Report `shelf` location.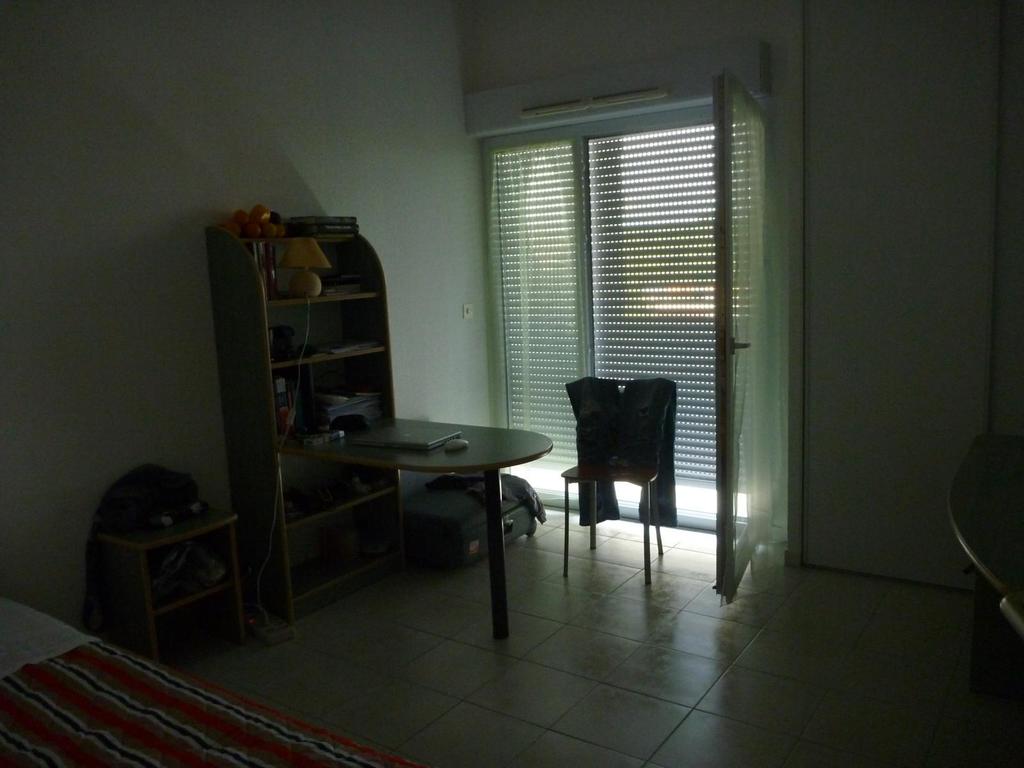
Report: region(204, 223, 411, 614).
